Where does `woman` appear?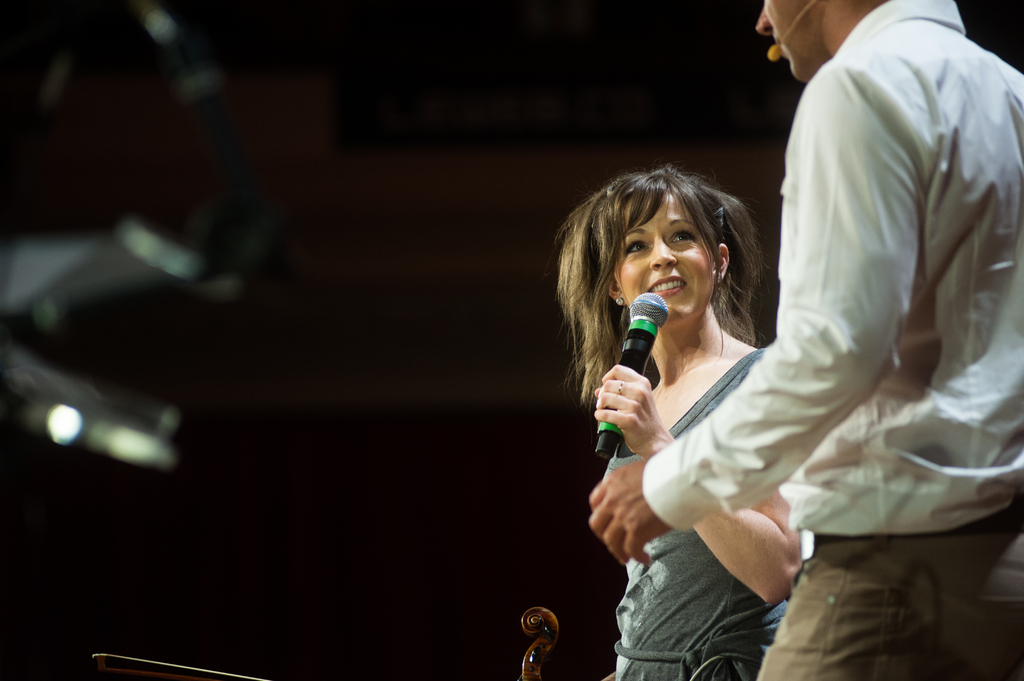
Appears at bbox=(557, 163, 804, 680).
